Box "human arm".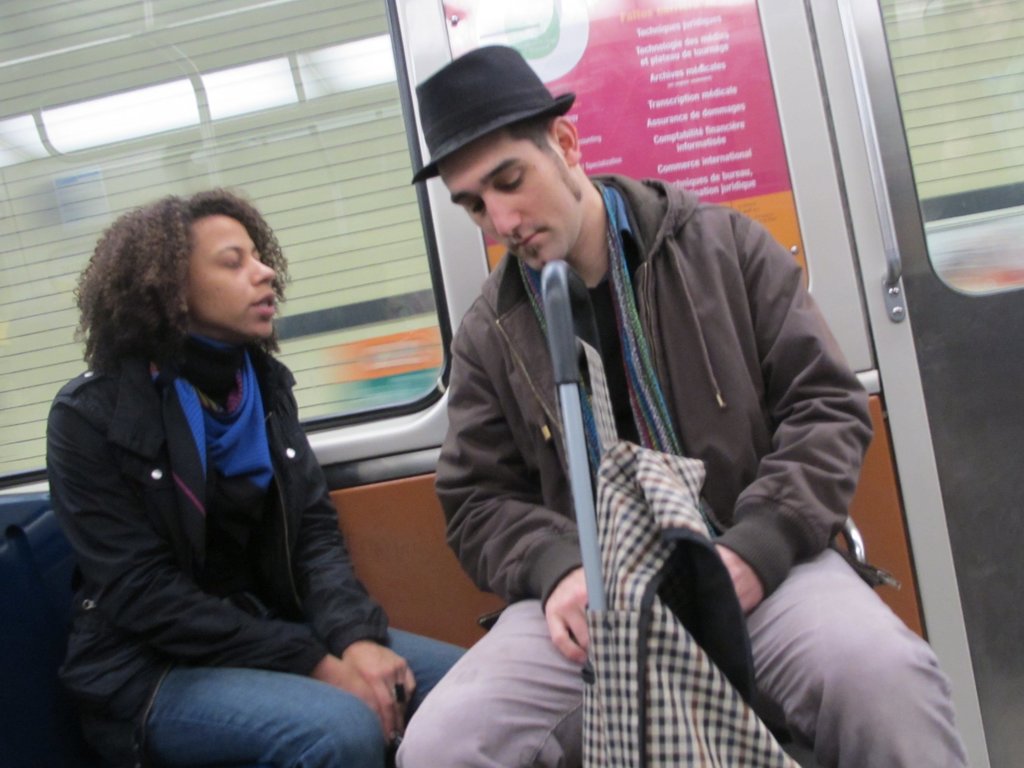
box(708, 207, 866, 625).
